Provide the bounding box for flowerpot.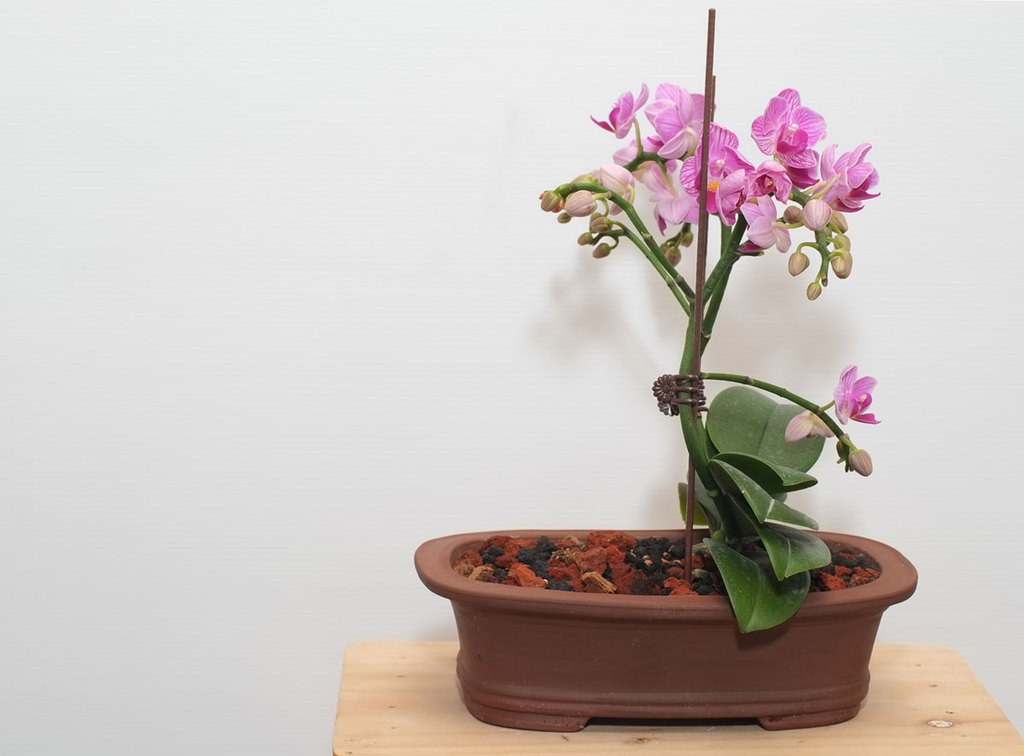
(428, 505, 914, 724).
